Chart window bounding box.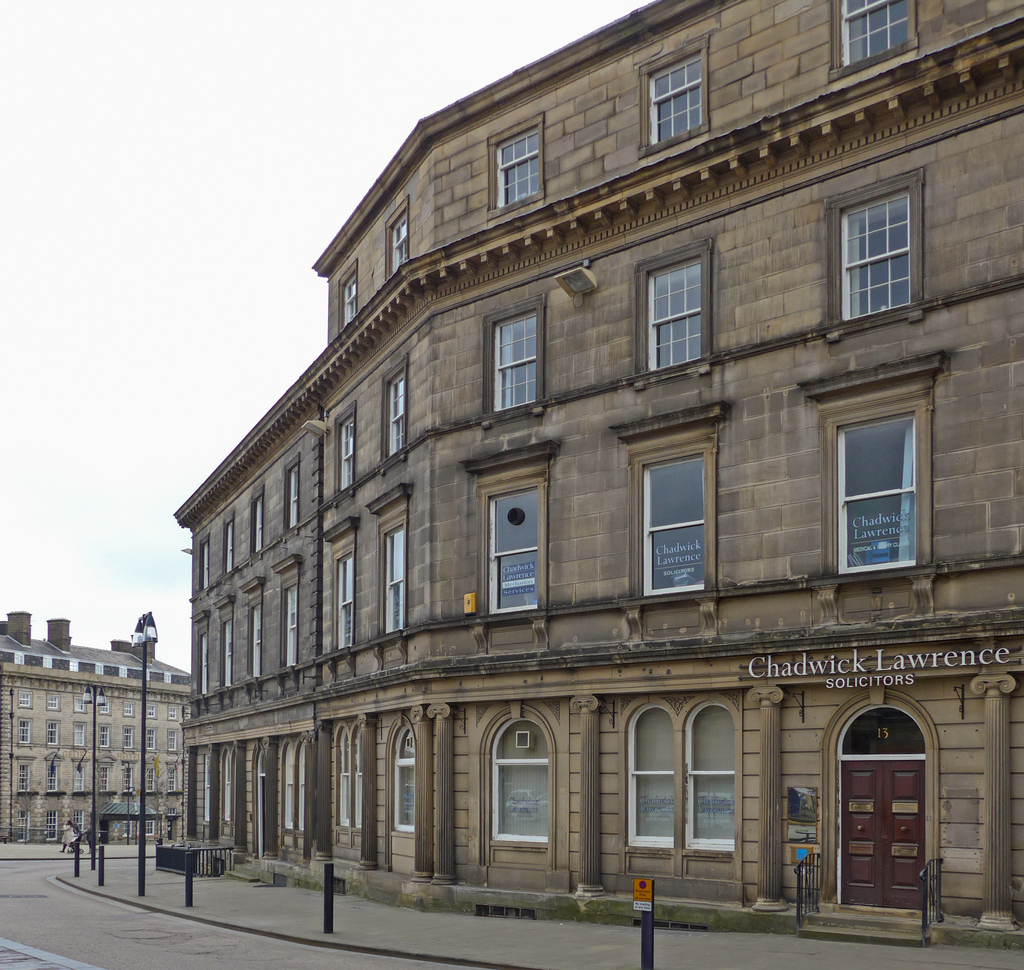
Charted: box=[46, 690, 61, 717].
